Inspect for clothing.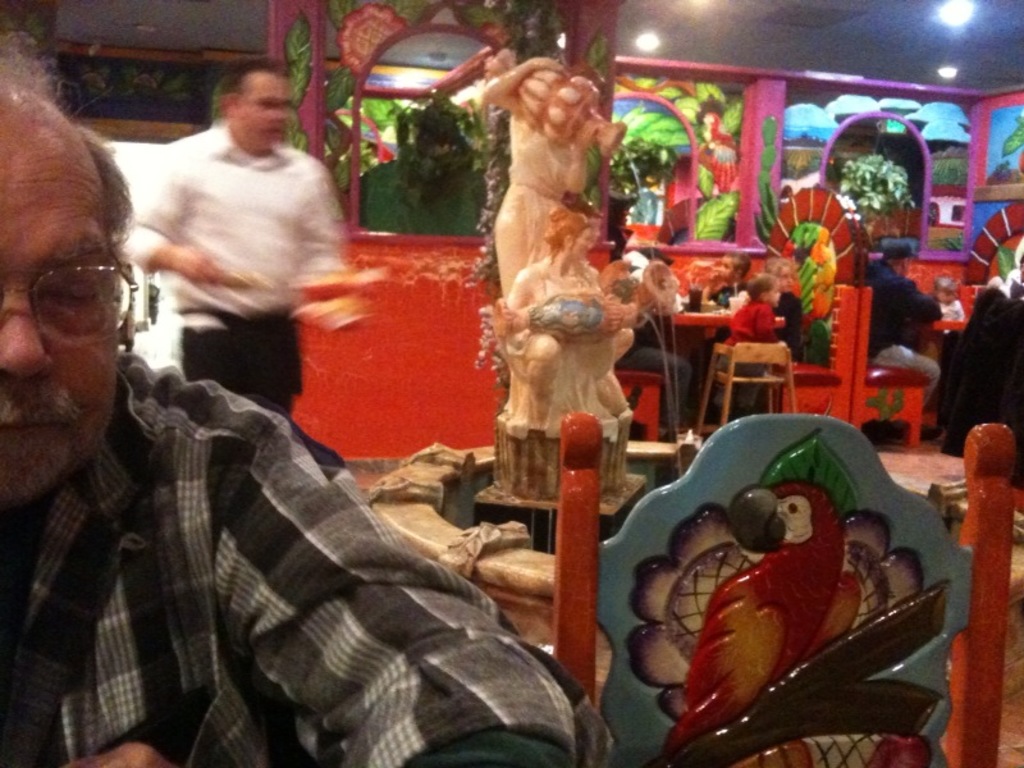
Inspection: region(0, 355, 614, 767).
